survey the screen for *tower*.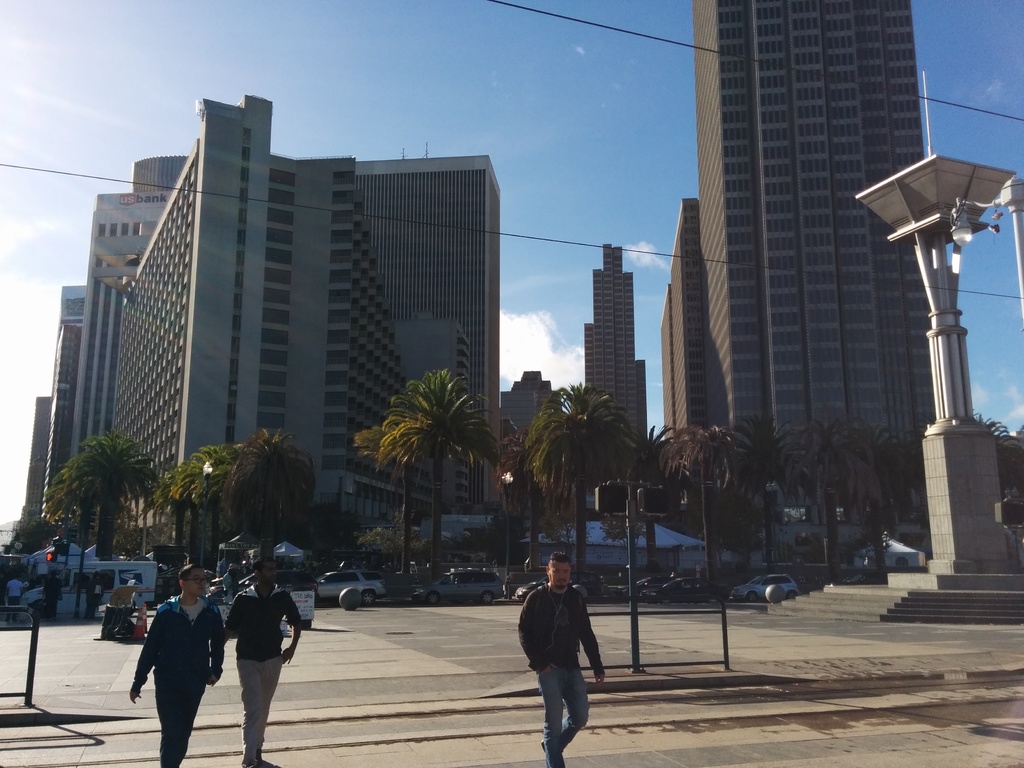
Survey found: BBox(659, 0, 935, 524).
